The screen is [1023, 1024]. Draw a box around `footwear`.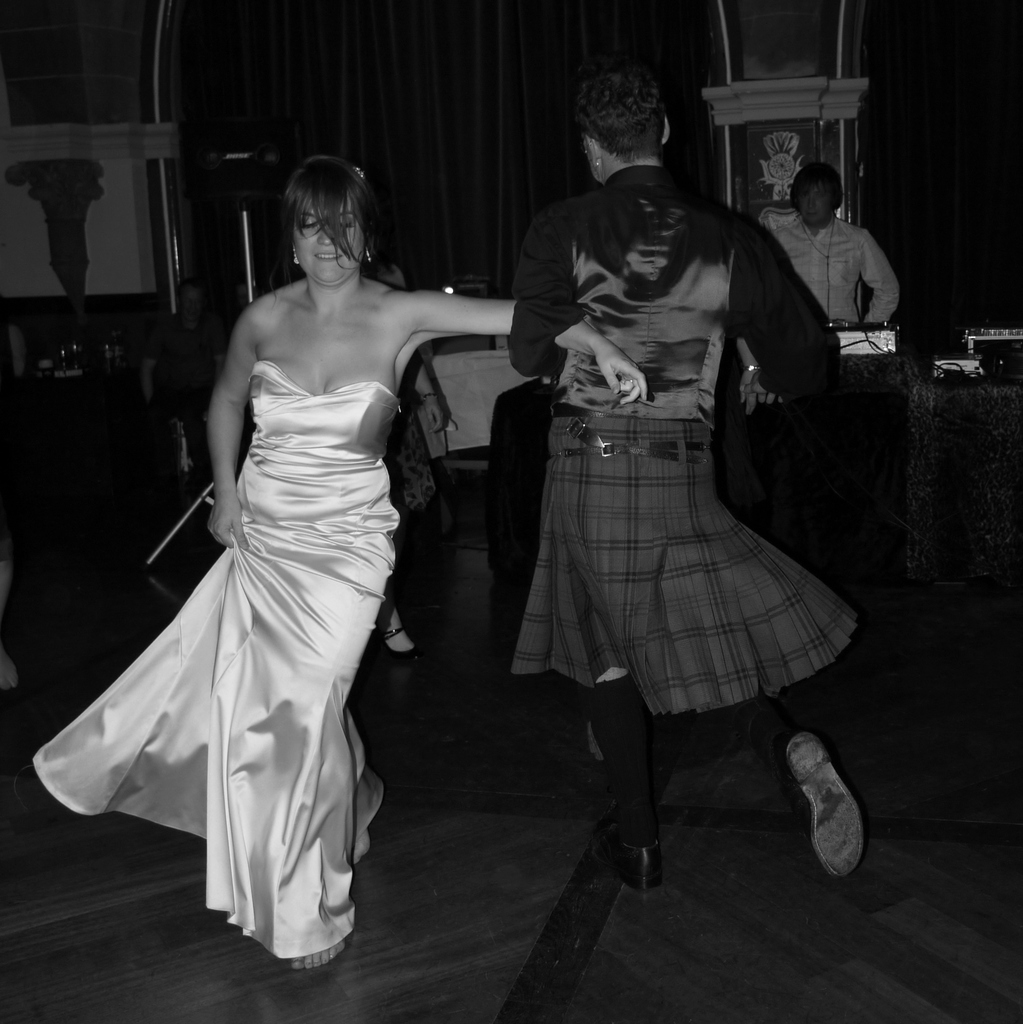
bbox=[783, 732, 870, 877].
